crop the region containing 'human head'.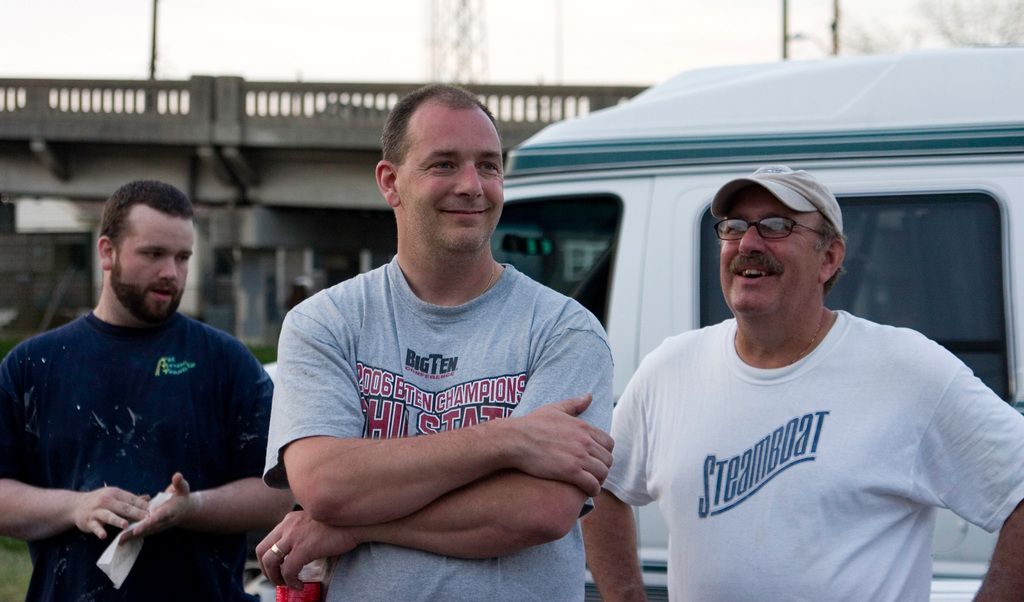
Crop region: 717, 164, 841, 328.
